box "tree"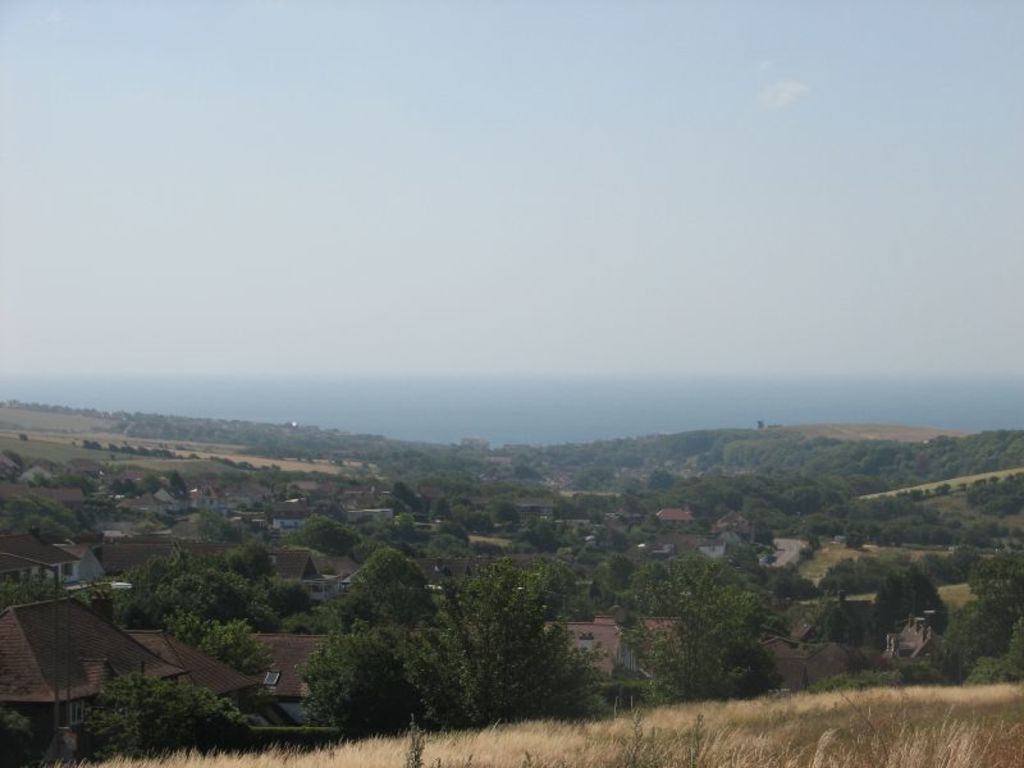
x1=0 y1=570 x2=68 y2=612
